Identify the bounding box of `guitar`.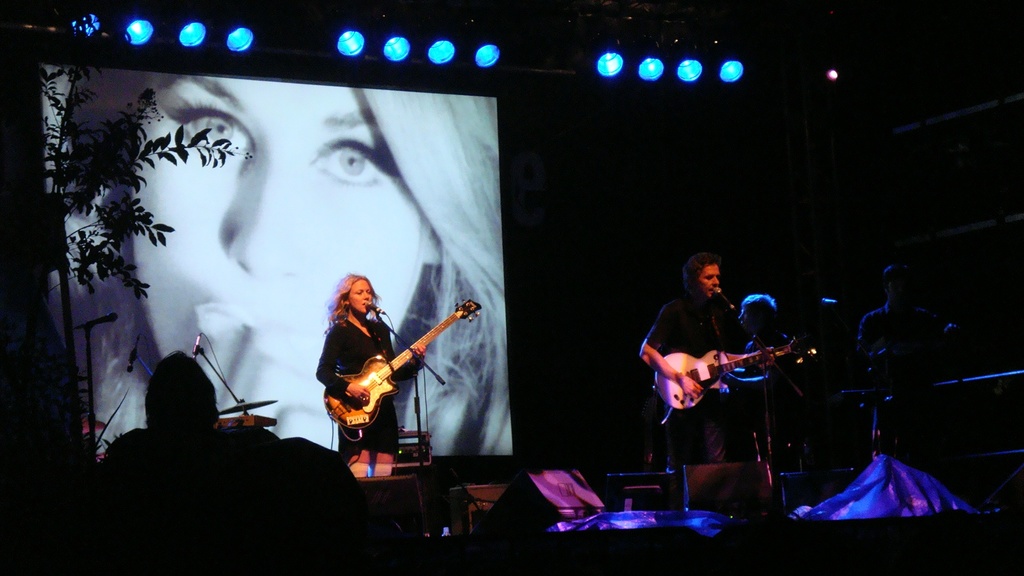
bbox=[321, 295, 486, 442].
